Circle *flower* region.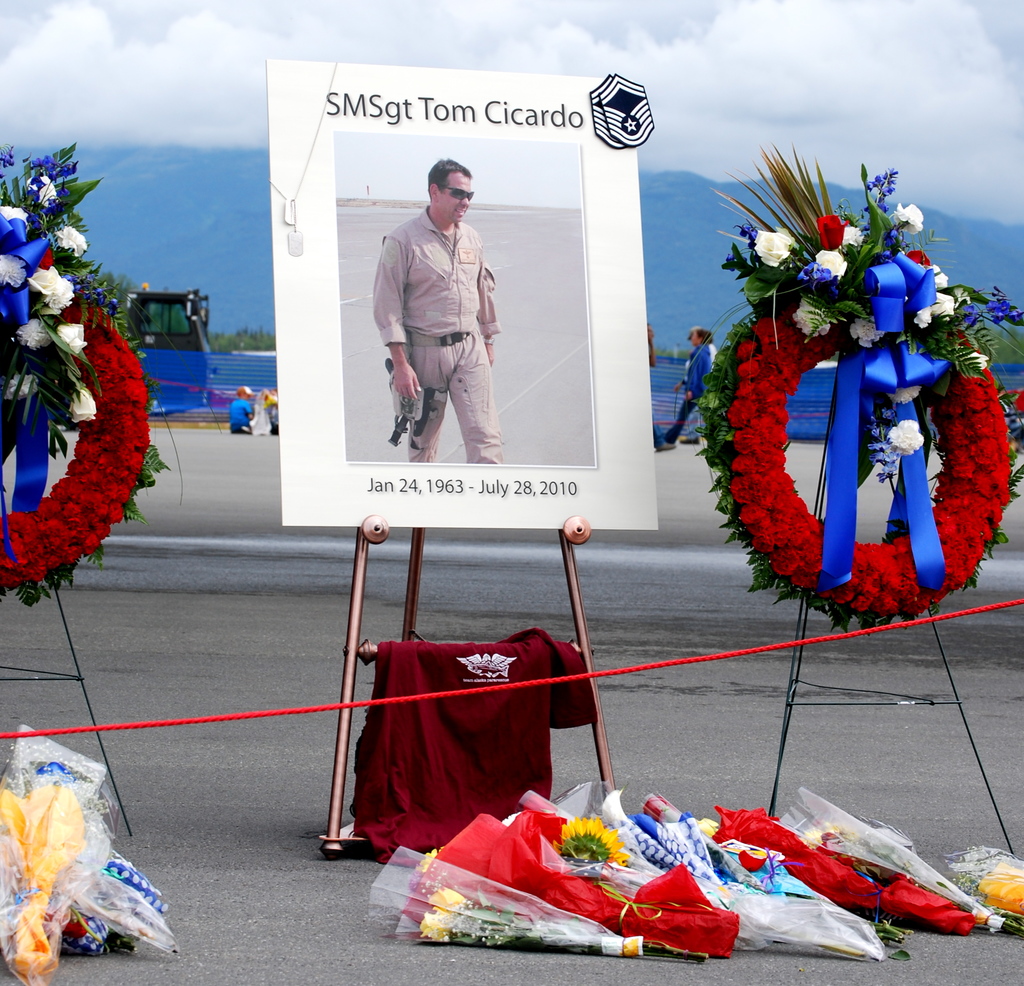
Region: pyautogui.locateOnScreen(886, 384, 918, 410).
